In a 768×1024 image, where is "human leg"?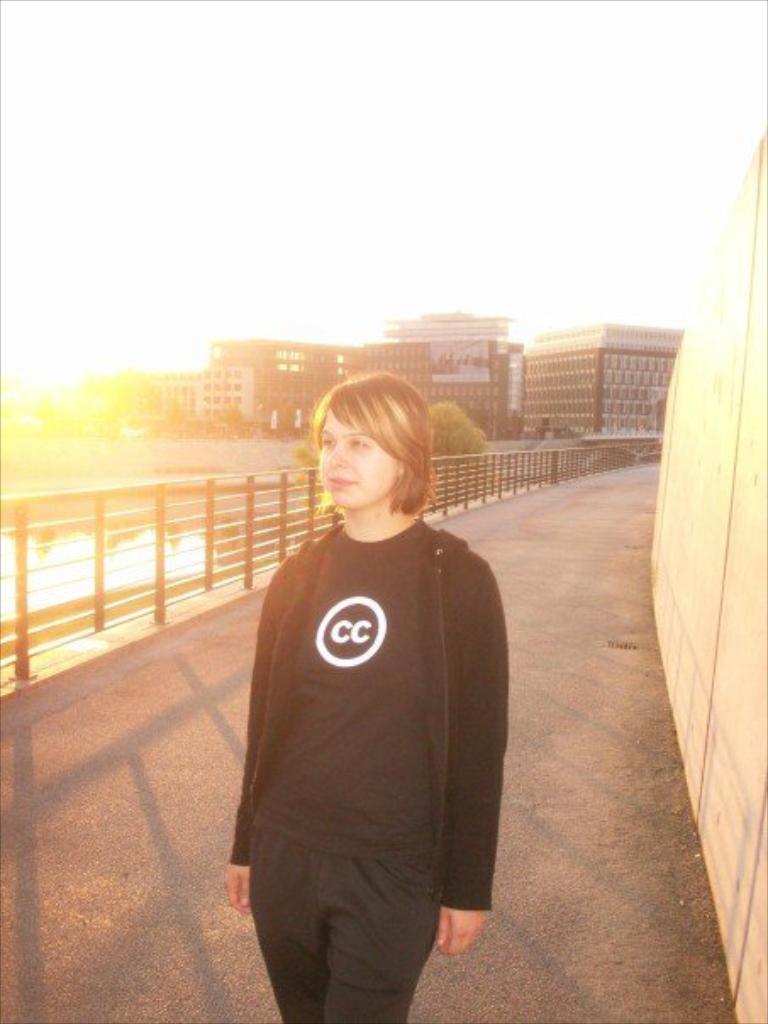
(left=239, top=839, right=339, bottom=1022).
